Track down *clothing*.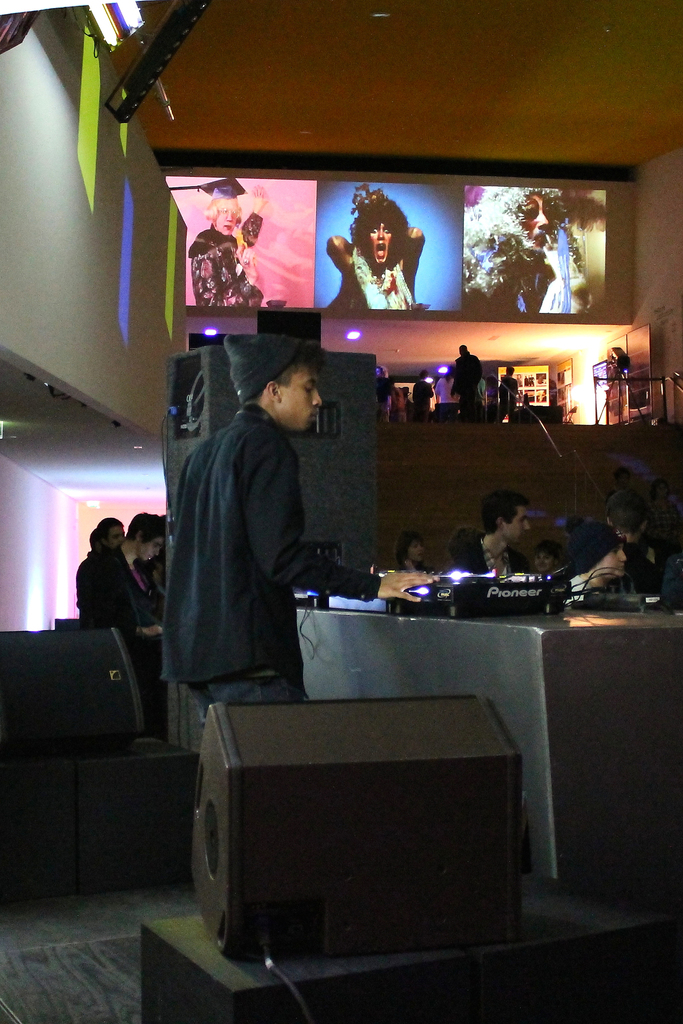
Tracked to region(80, 538, 173, 643).
